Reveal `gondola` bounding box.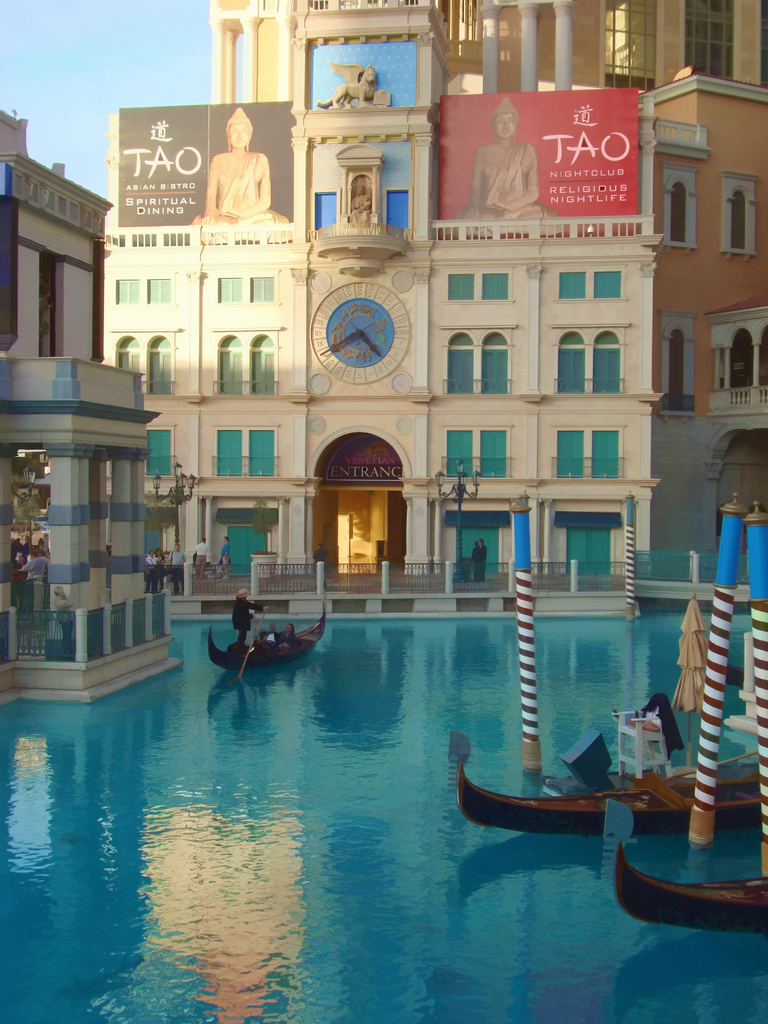
Revealed: bbox(455, 735, 761, 824).
